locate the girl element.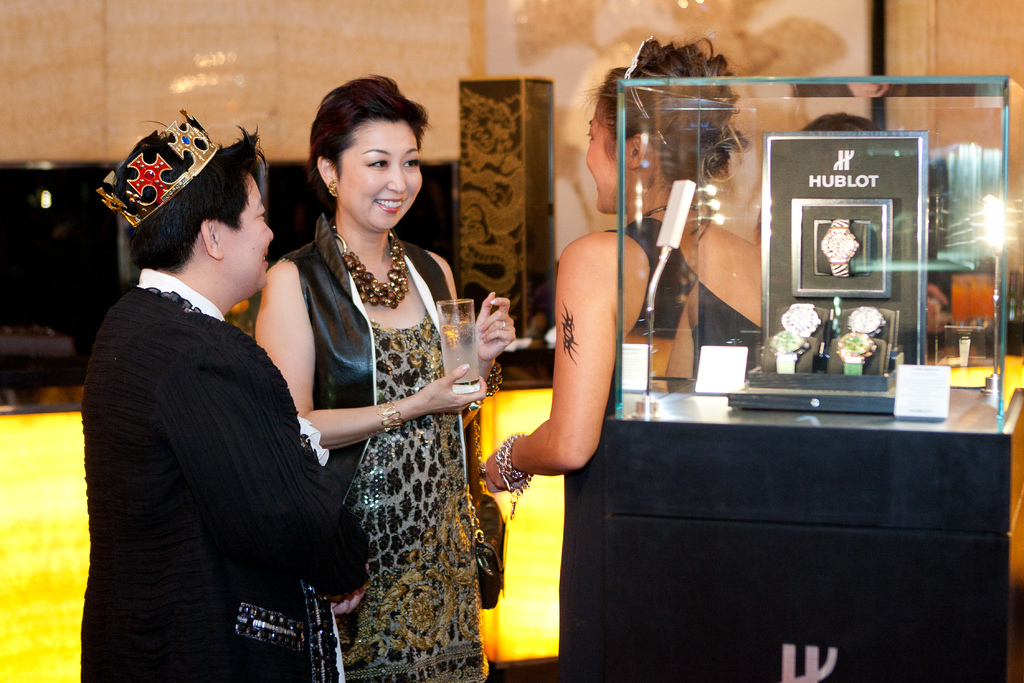
Element bbox: x1=481, y1=45, x2=762, y2=477.
